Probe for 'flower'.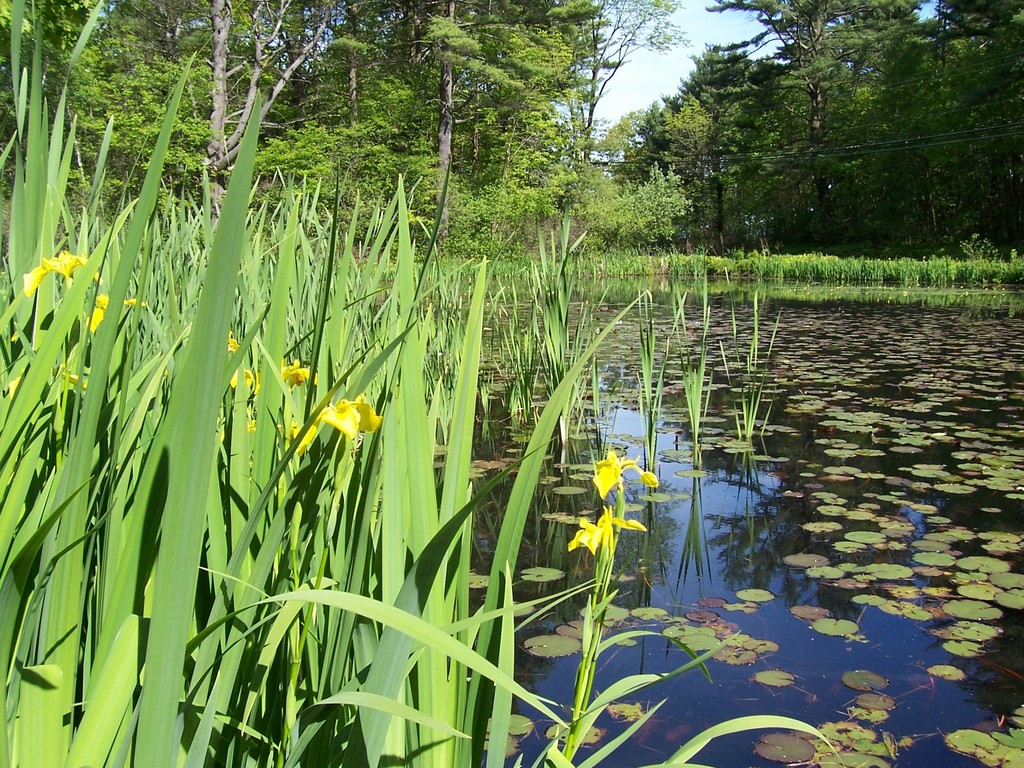
Probe result: x1=595 y1=449 x2=653 y2=495.
